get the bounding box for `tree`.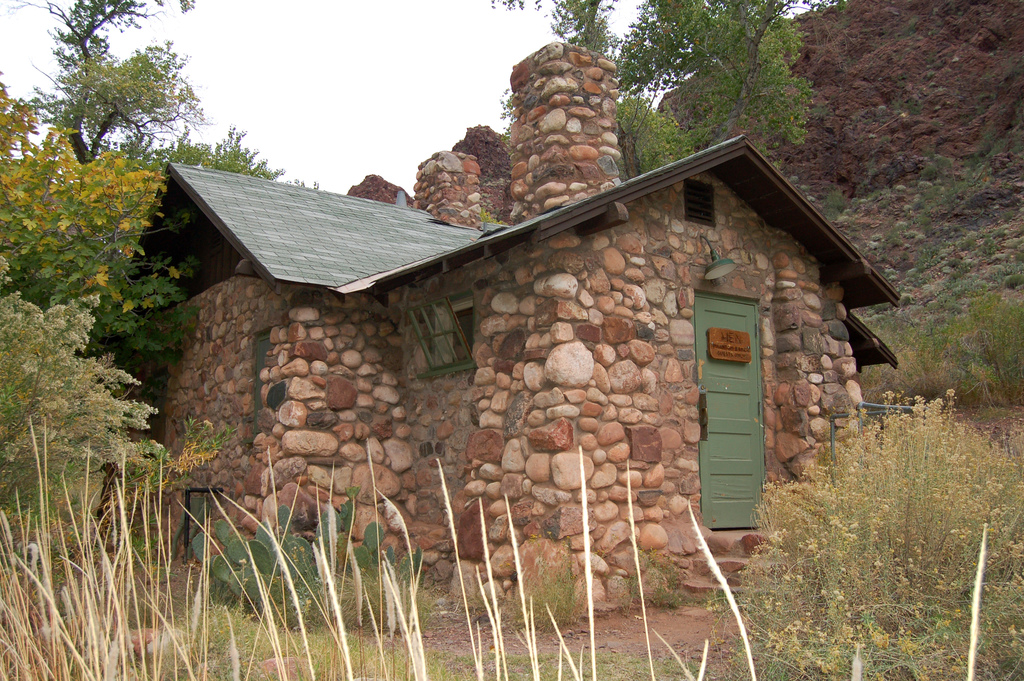
613,83,713,182.
